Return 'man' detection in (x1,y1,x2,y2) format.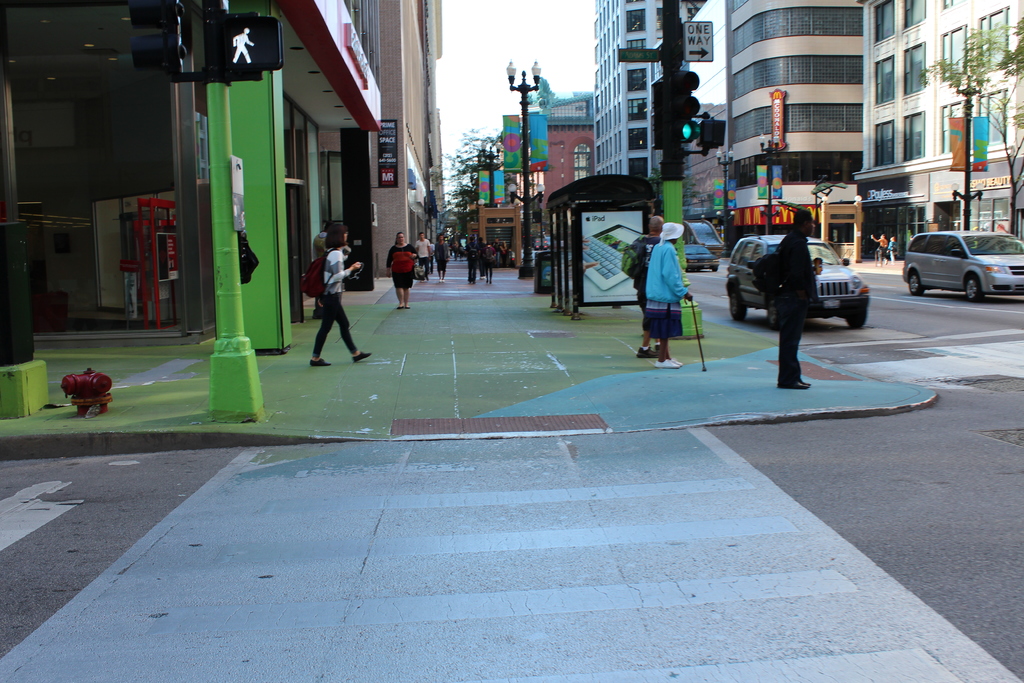
(489,236,505,268).
